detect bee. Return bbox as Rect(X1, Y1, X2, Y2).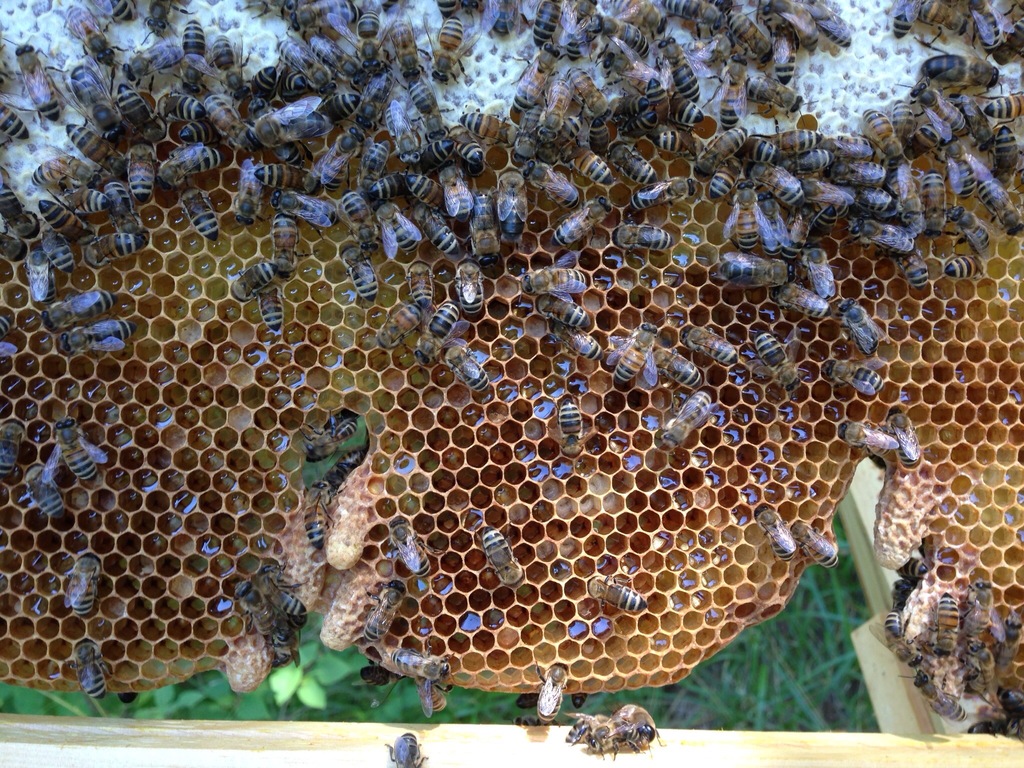
Rect(27, 259, 65, 310).
